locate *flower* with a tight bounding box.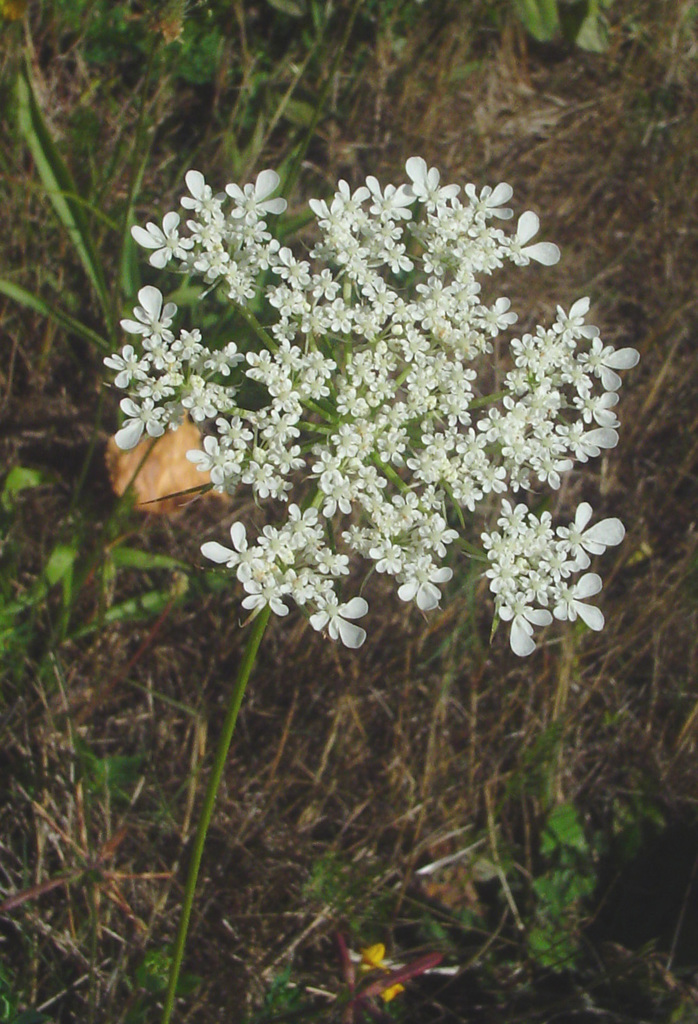
rect(481, 434, 520, 469).
